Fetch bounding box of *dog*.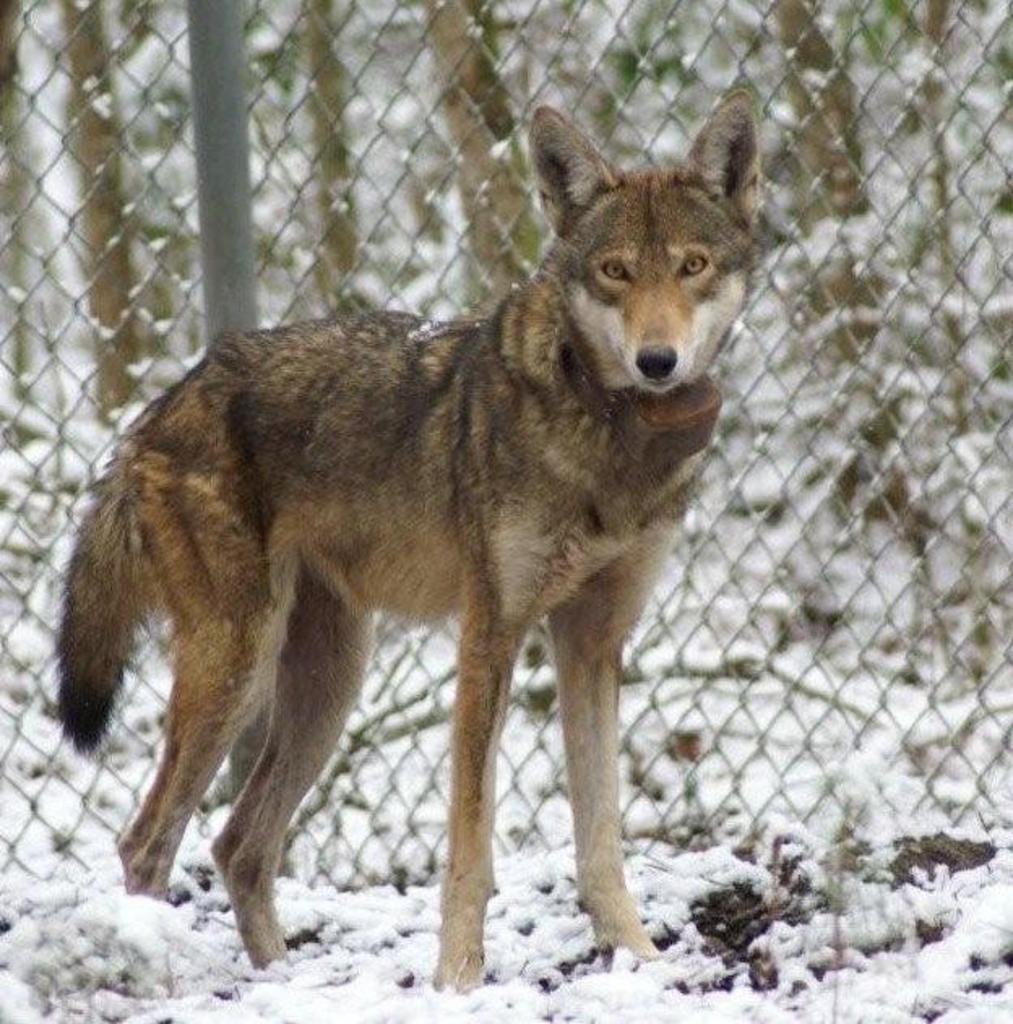
Bbox: {"left": 50, "top": 89, "right": 763, "bottom": 998}.
